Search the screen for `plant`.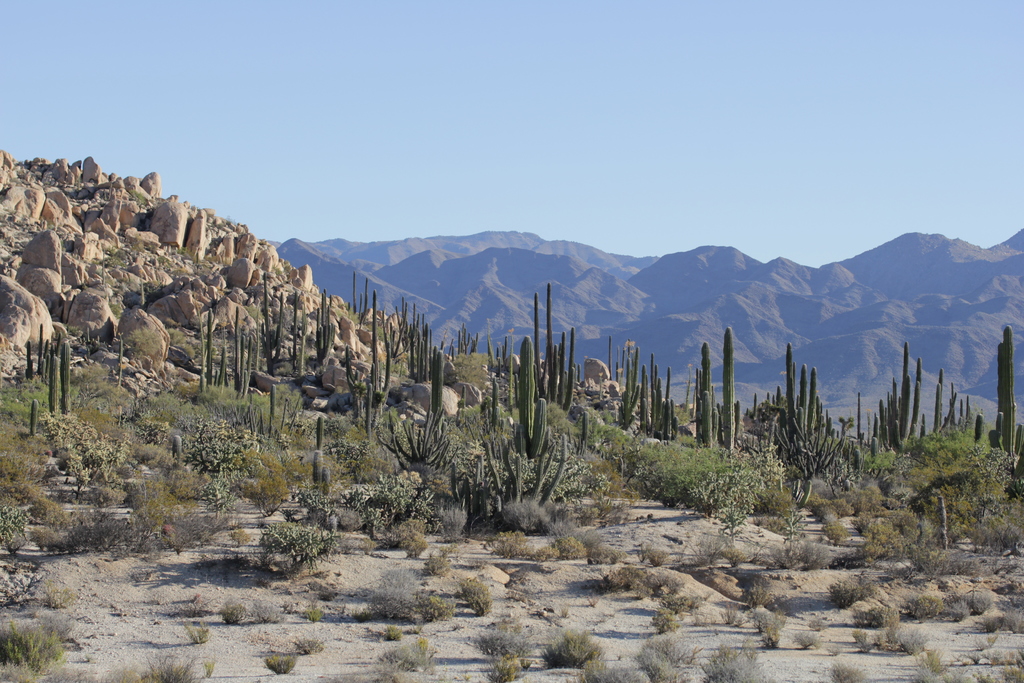
Found at {"left": 156, "top": 252, "right": 173, "bottom": 265}.
